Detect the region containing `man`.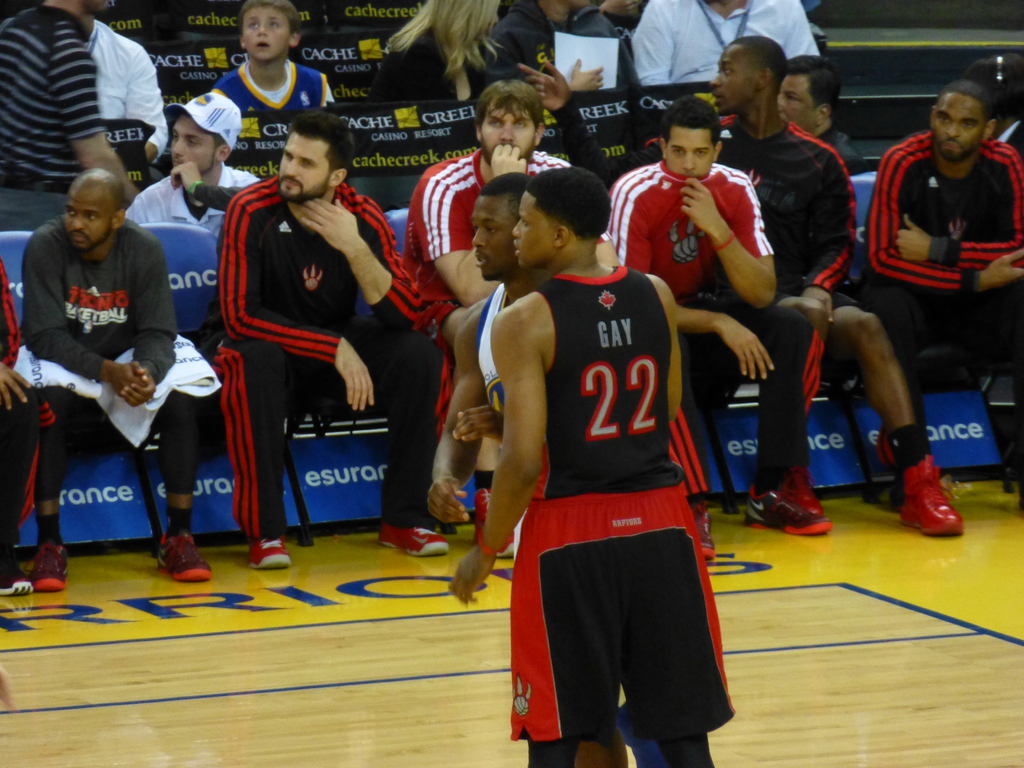
861/82/1023/504.
